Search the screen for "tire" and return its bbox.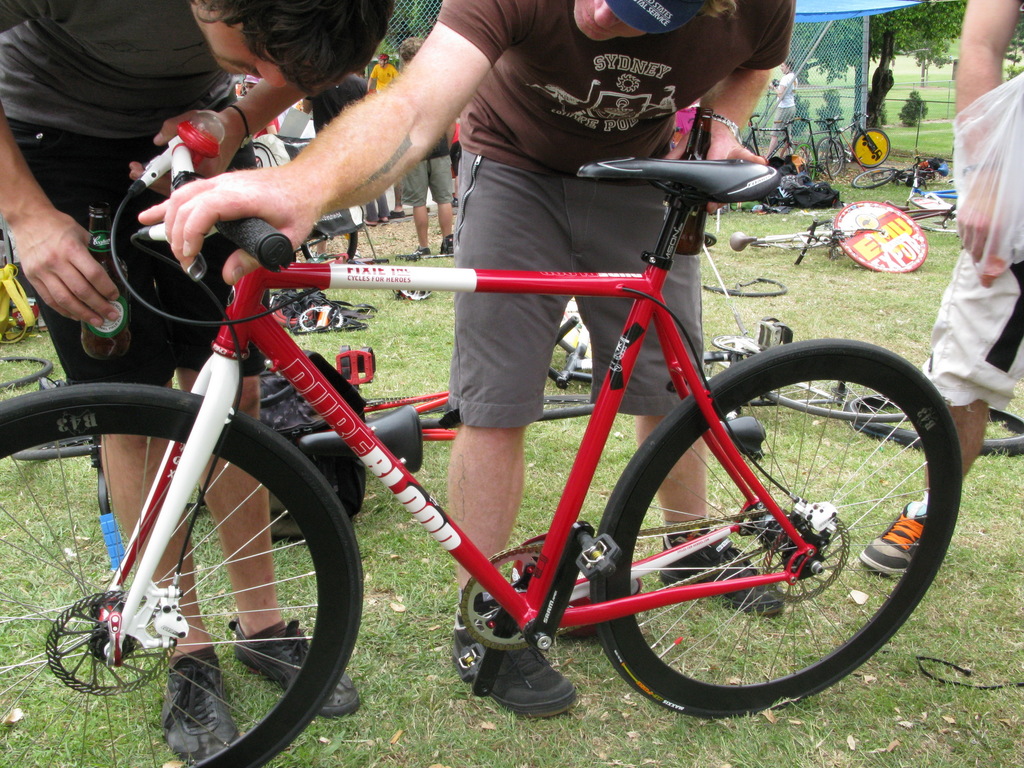
Found: detection(818, 138, 843, 175).
